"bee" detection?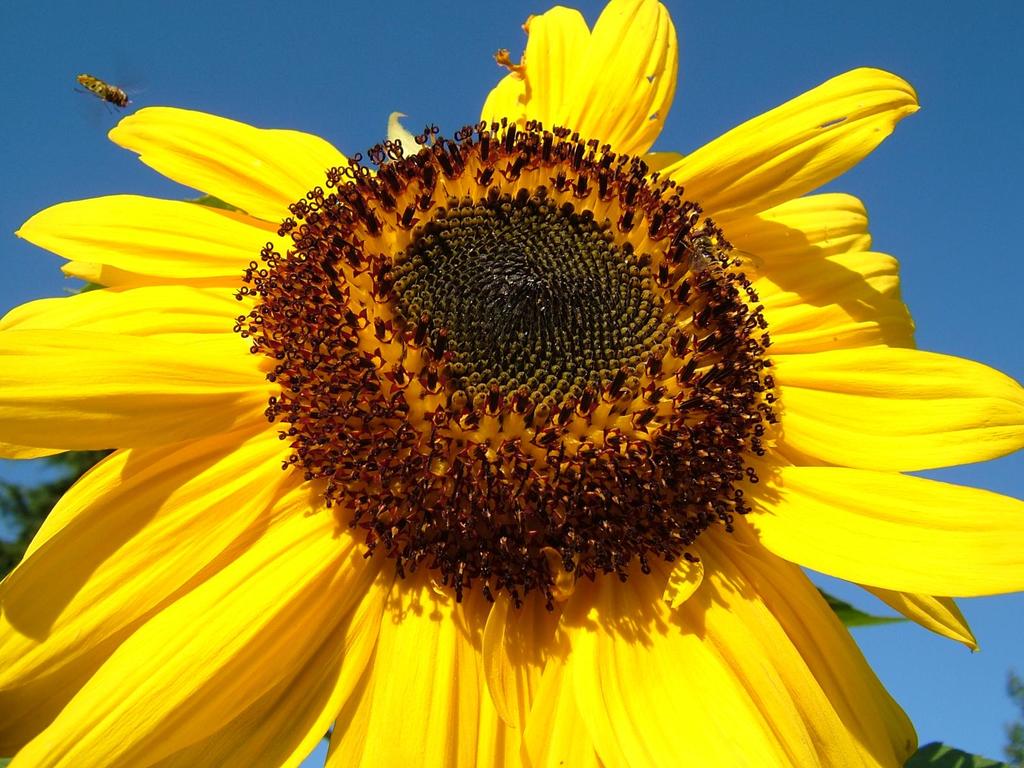
select_region(72, 60, 143, 141)
